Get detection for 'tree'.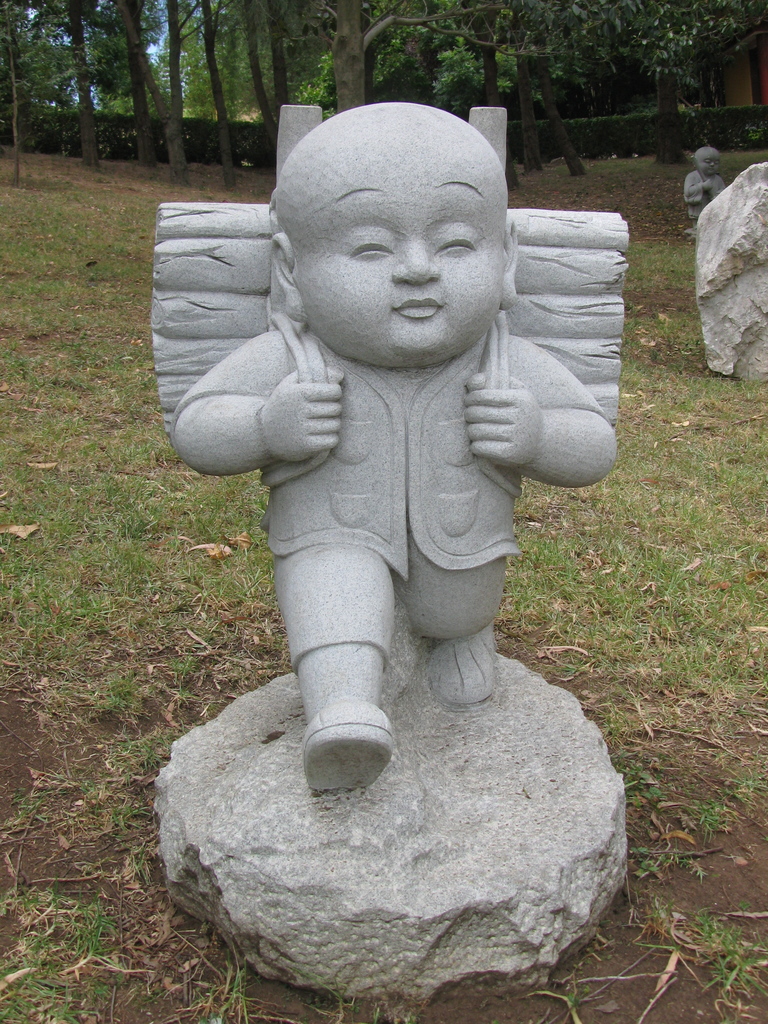
Detection: <bbox>0, 0, 40, 187</bbox>.
